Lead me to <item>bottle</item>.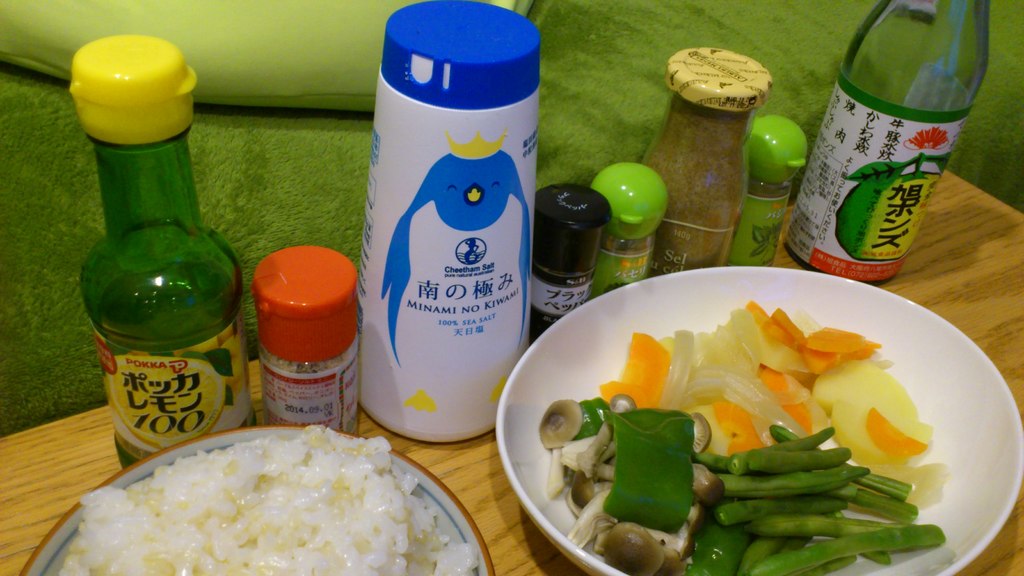
Lead to (left=778, top=0, right=993, bottom=289).
